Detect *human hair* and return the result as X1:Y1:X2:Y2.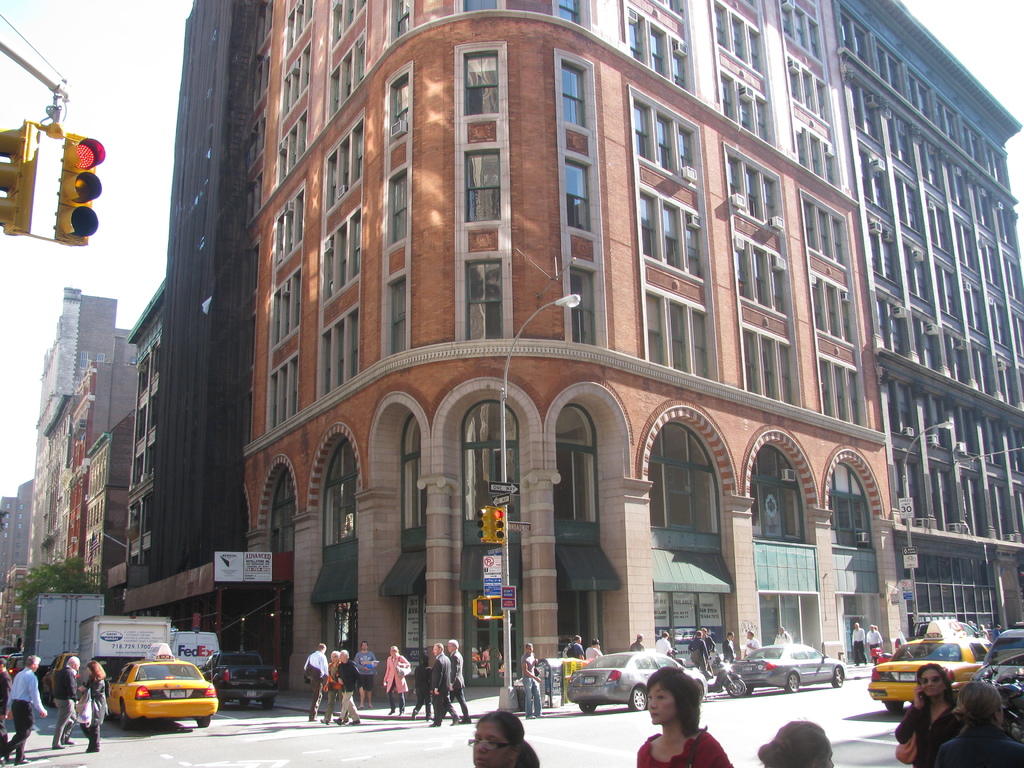
66:656:79:668.
